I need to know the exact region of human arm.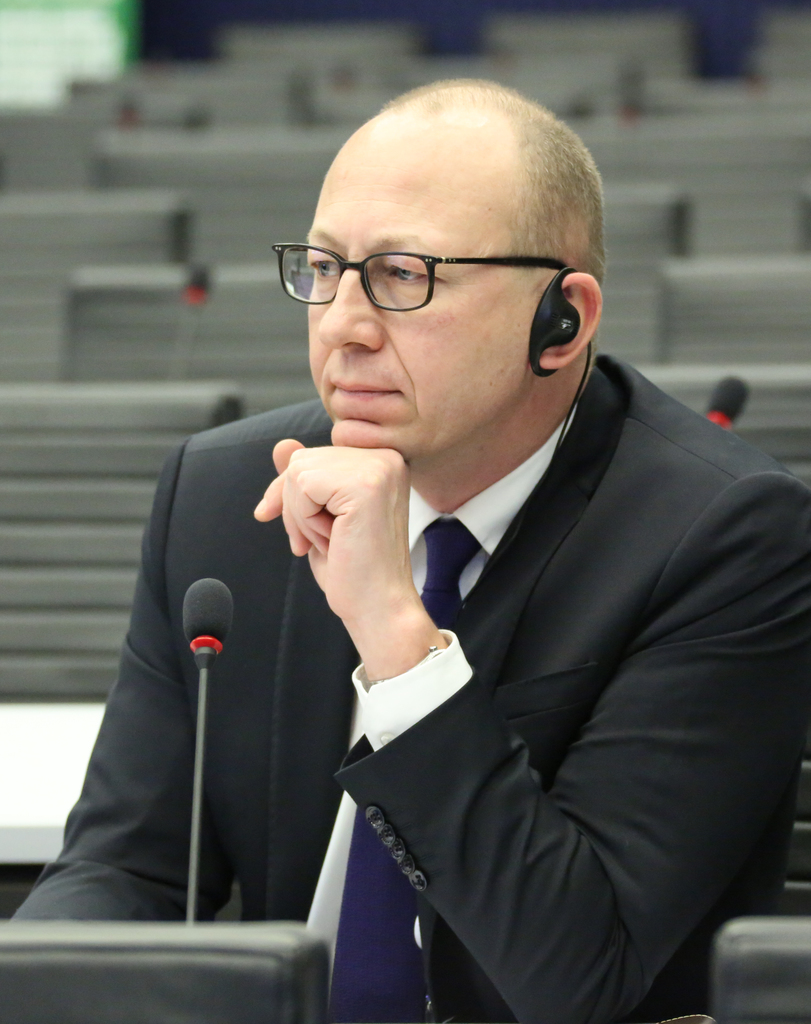
Region: <region>7, 442, 247, 929</region>.
